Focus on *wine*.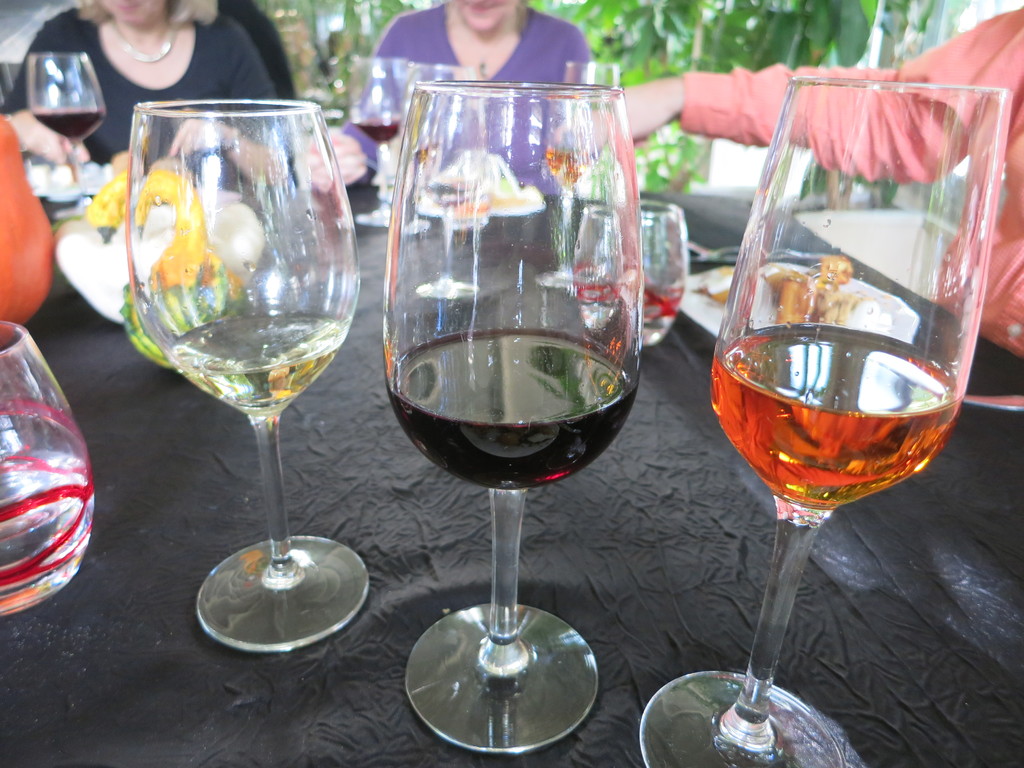
Focused at (375, 42, 653, 732).
